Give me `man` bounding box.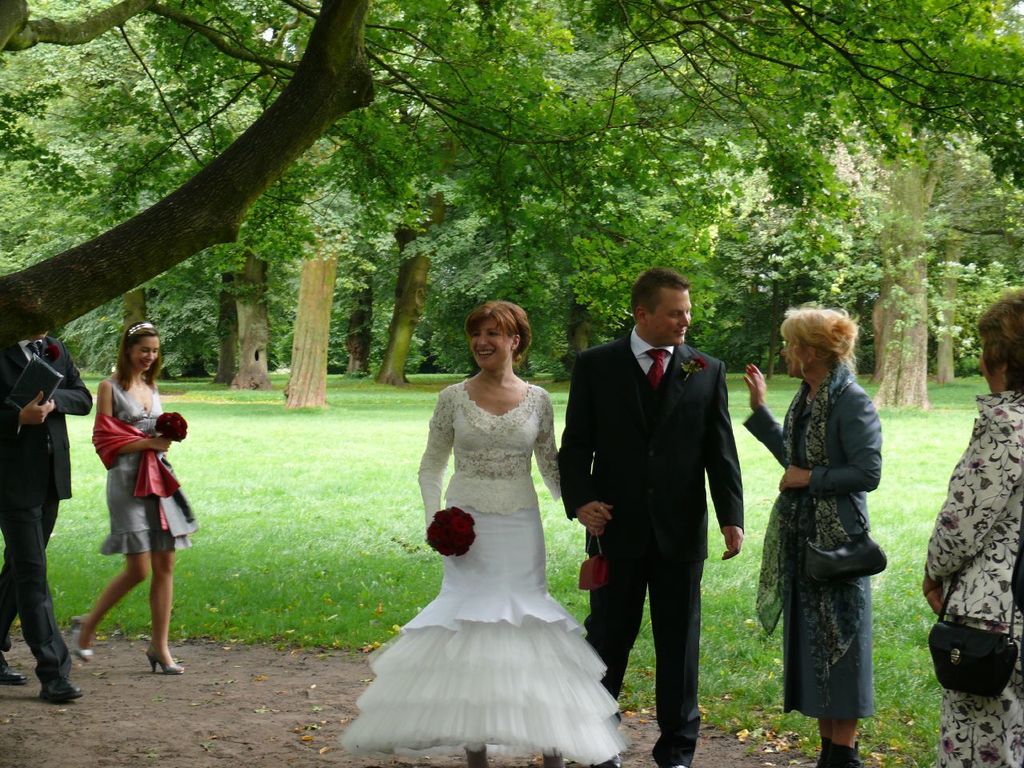
{"left": 0, "top": 328, "right": 96, "bottom": 701}.
